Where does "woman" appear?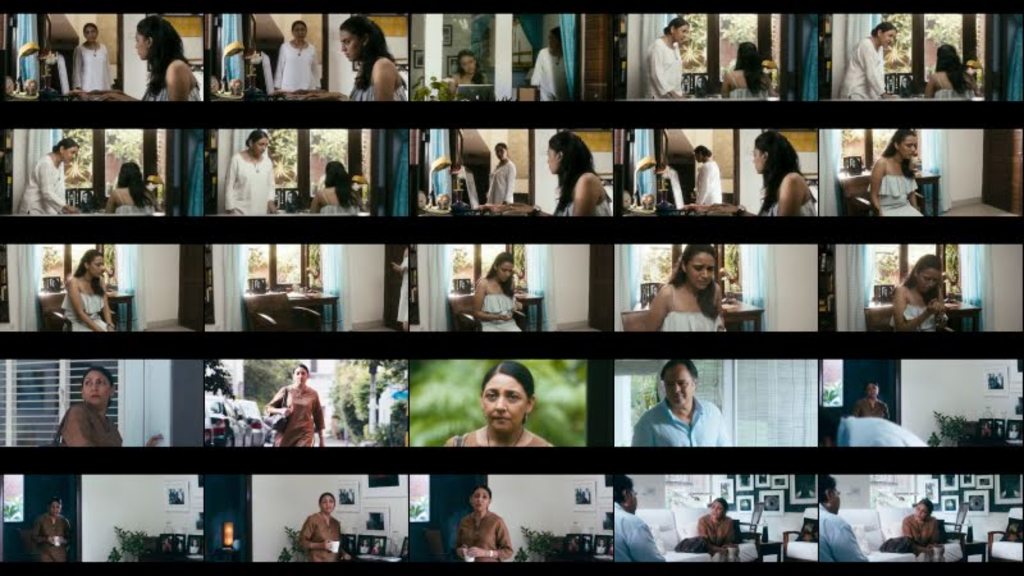
Appears at detection(101, 14, 202, 106).
